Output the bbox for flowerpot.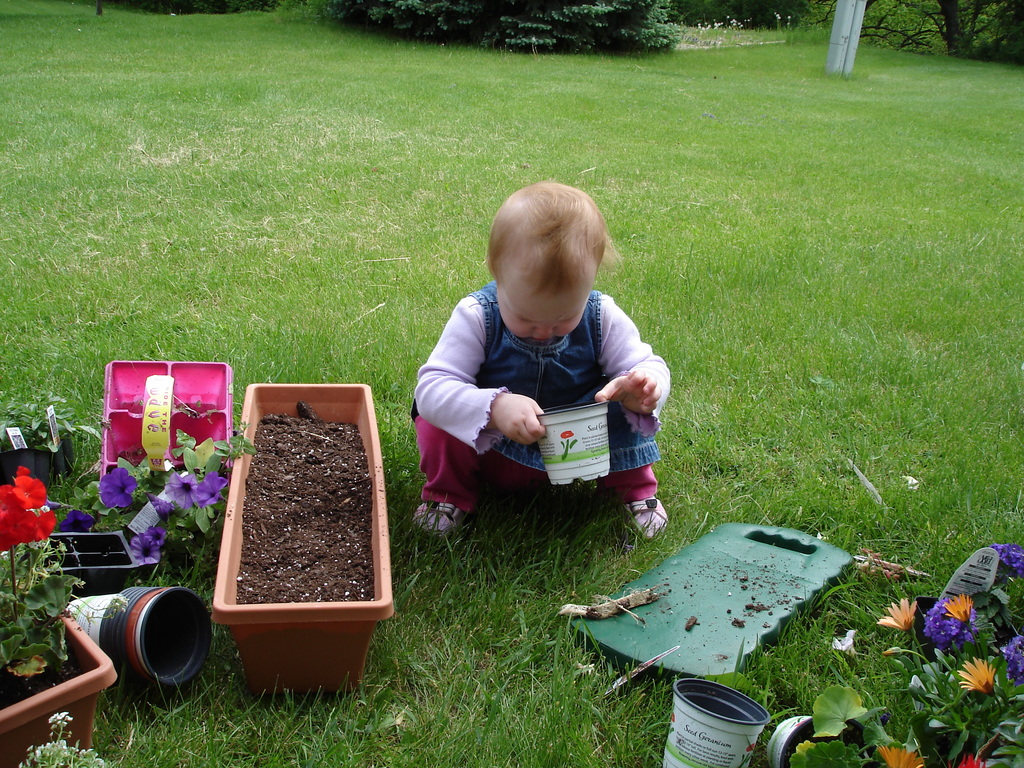
663, 675, 765, 767.
